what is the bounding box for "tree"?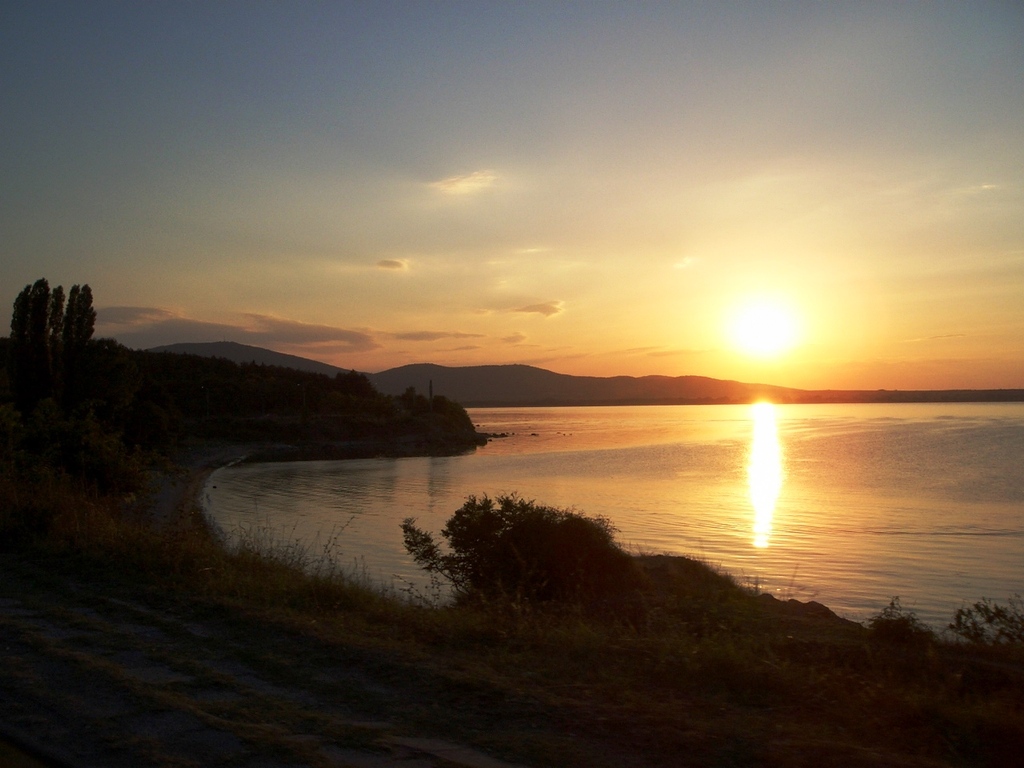
[77, 283, 99, 347].
